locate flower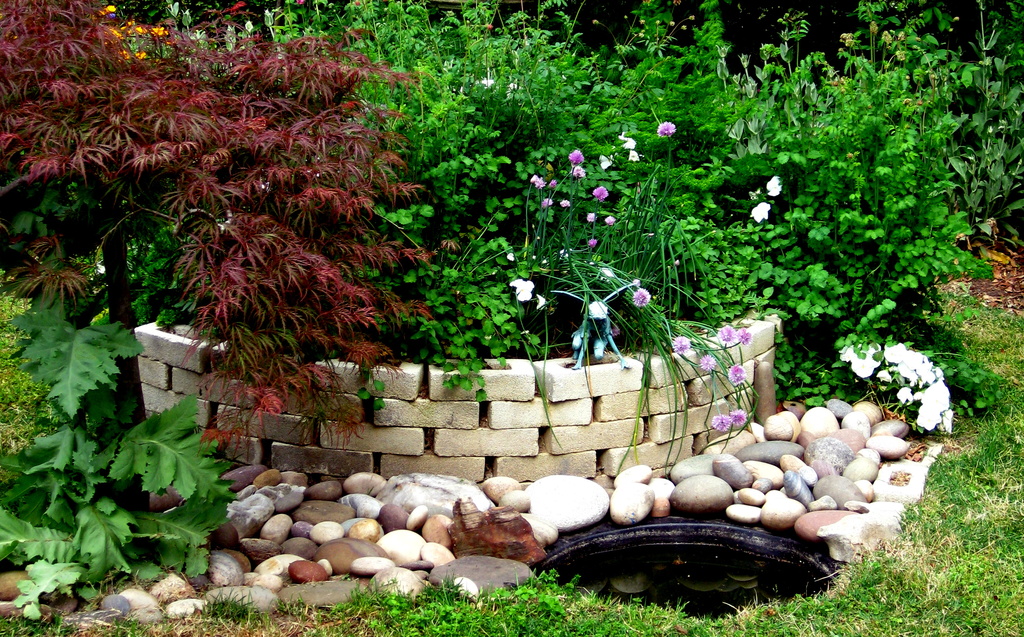
bbox(656, 120, 676, 136)
